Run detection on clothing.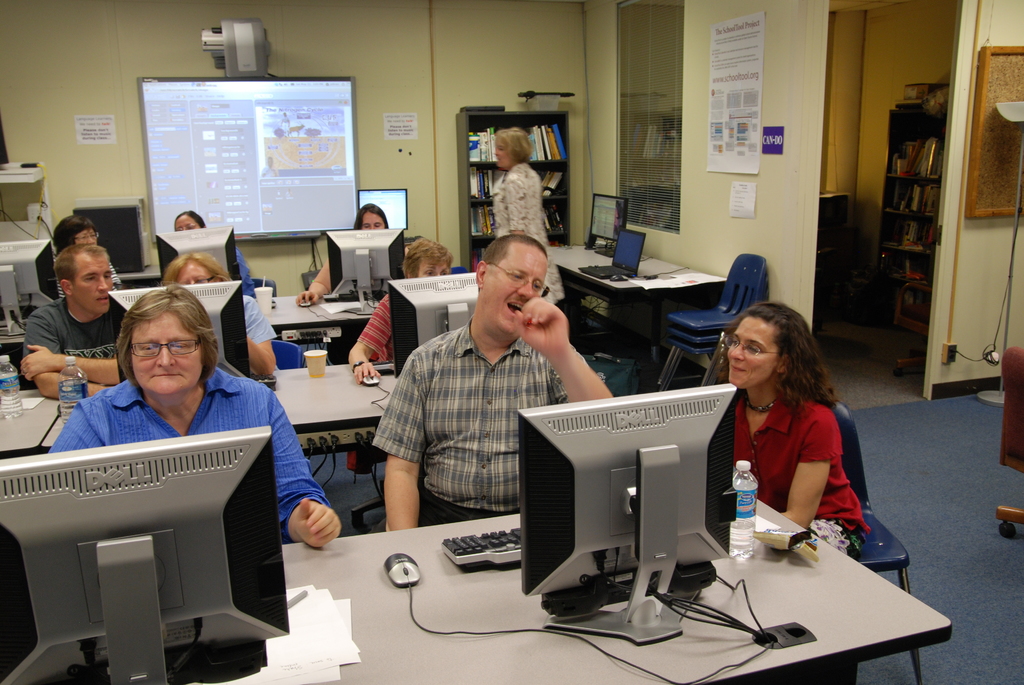
Result: l=238, t=245, r=255, b=290.
